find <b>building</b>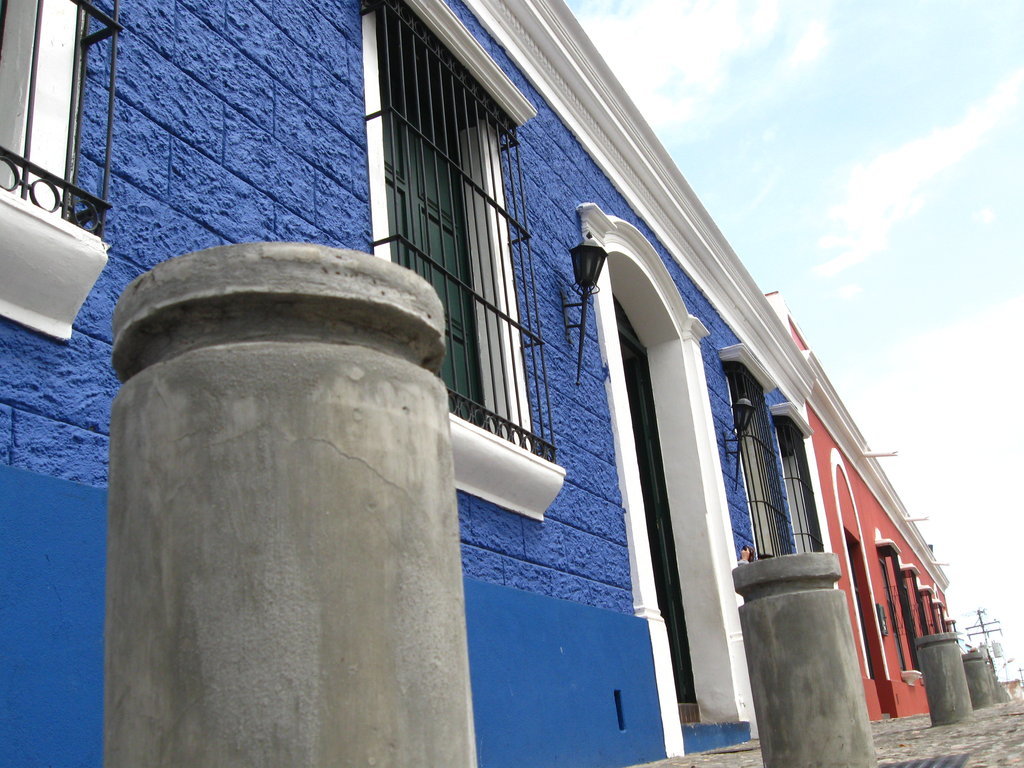
(0, 0, 818, 767)
